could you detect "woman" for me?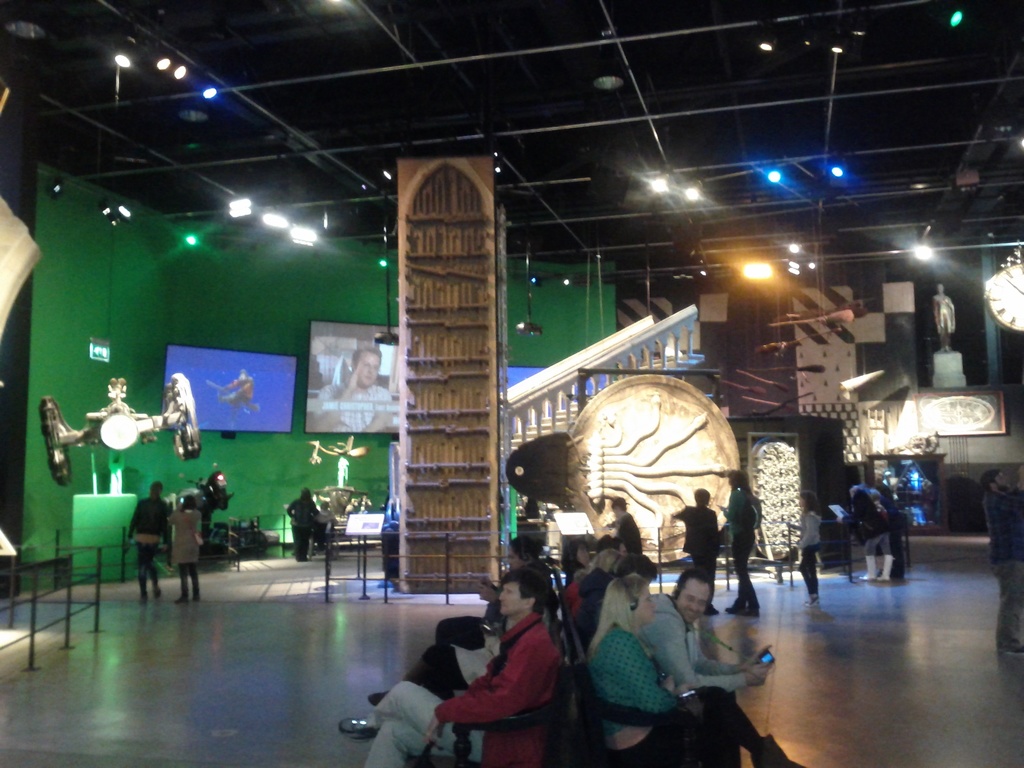
Detection result: <box>584,570,792,767</box>.
